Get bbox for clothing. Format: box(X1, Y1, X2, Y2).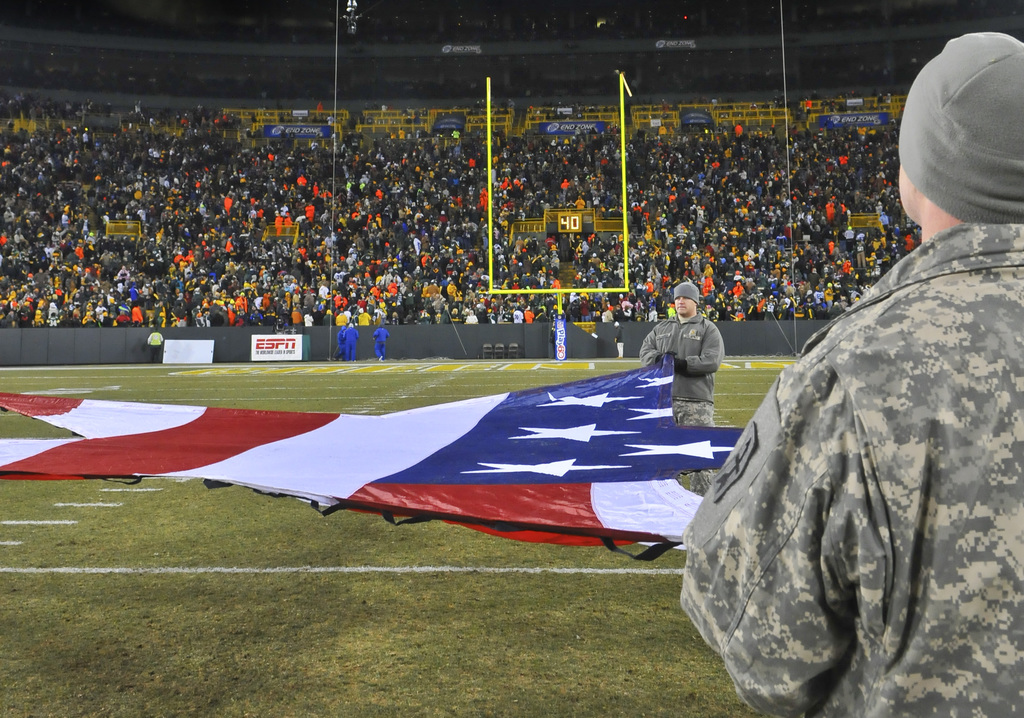
box(33, 270, 46, 291).
